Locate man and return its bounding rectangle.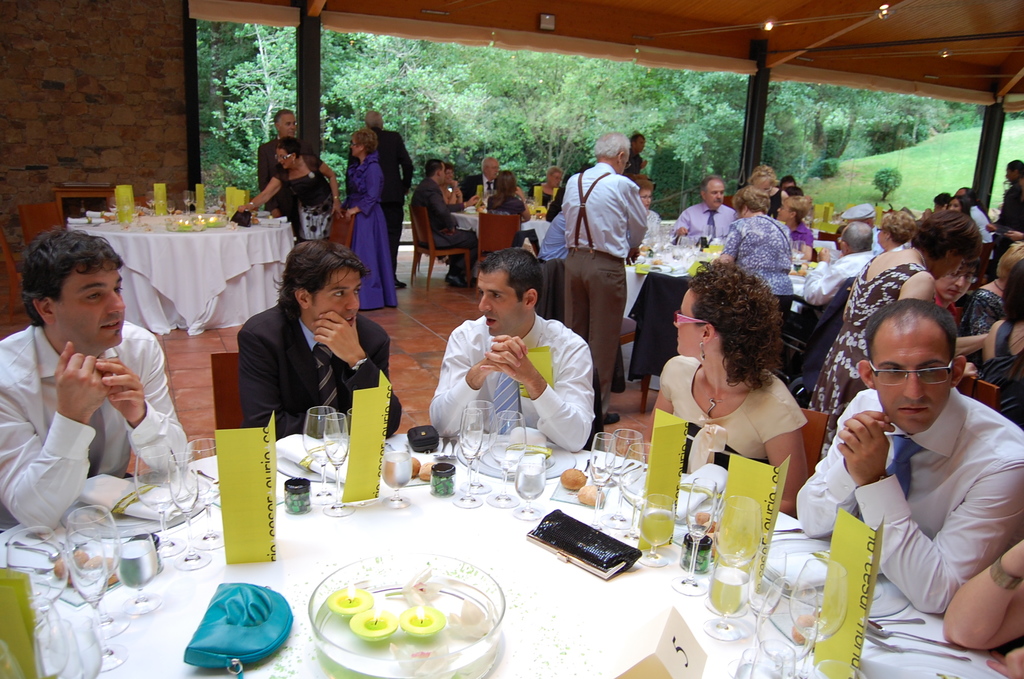
box(0, 230, 191, 550).
